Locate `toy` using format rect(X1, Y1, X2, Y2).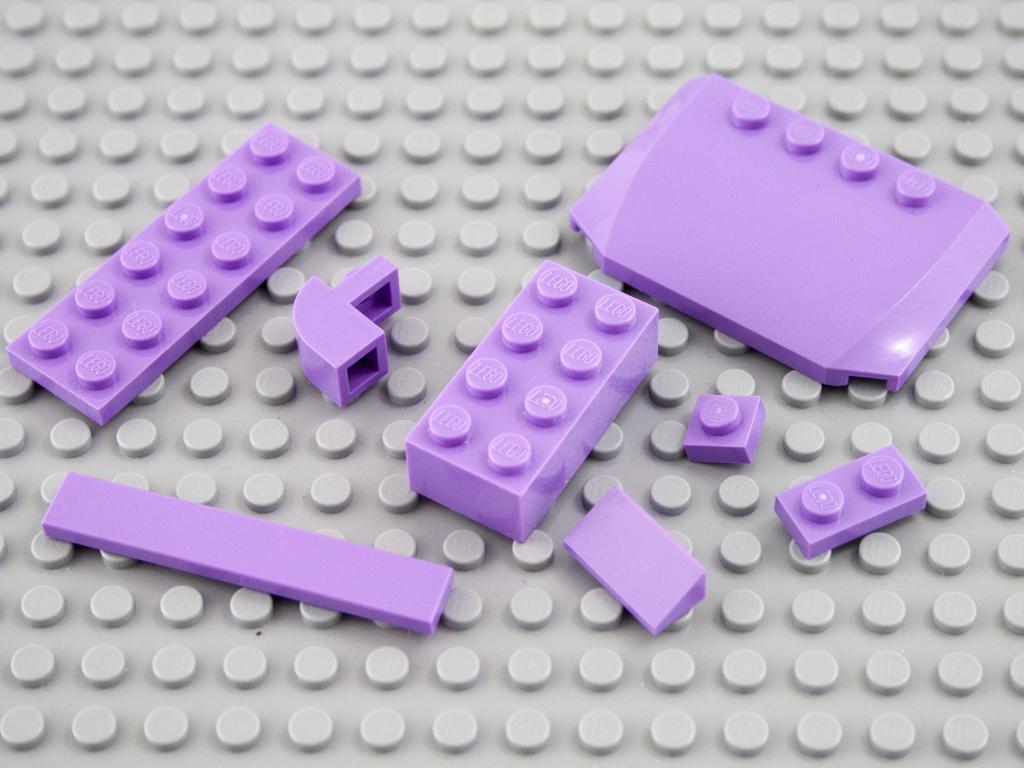
rect(566, 492, 705, 639).
